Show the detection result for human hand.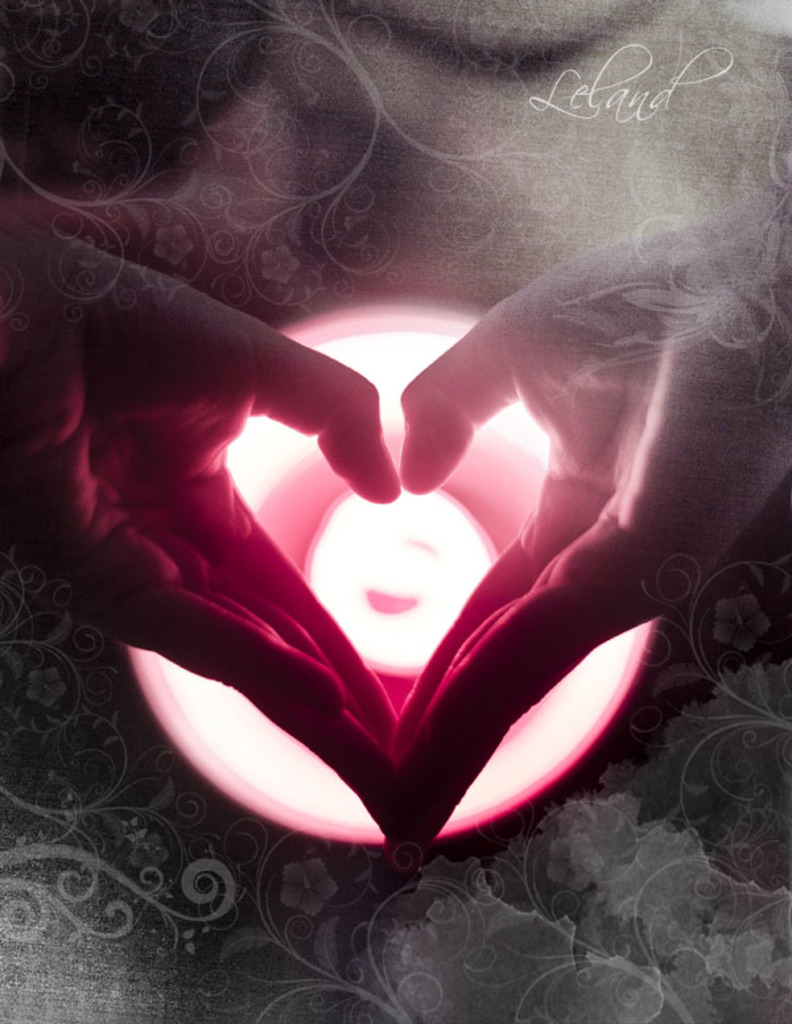
x1=370 y1=231 x2=743 y2=763.
